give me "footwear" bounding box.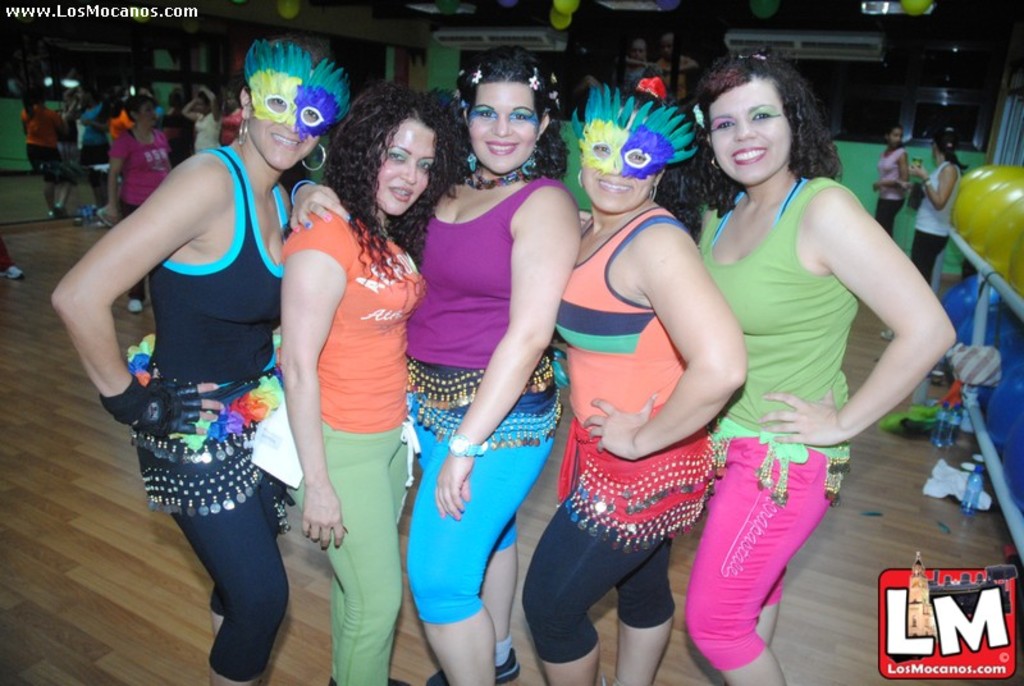
(325, 674, 403, 685).
